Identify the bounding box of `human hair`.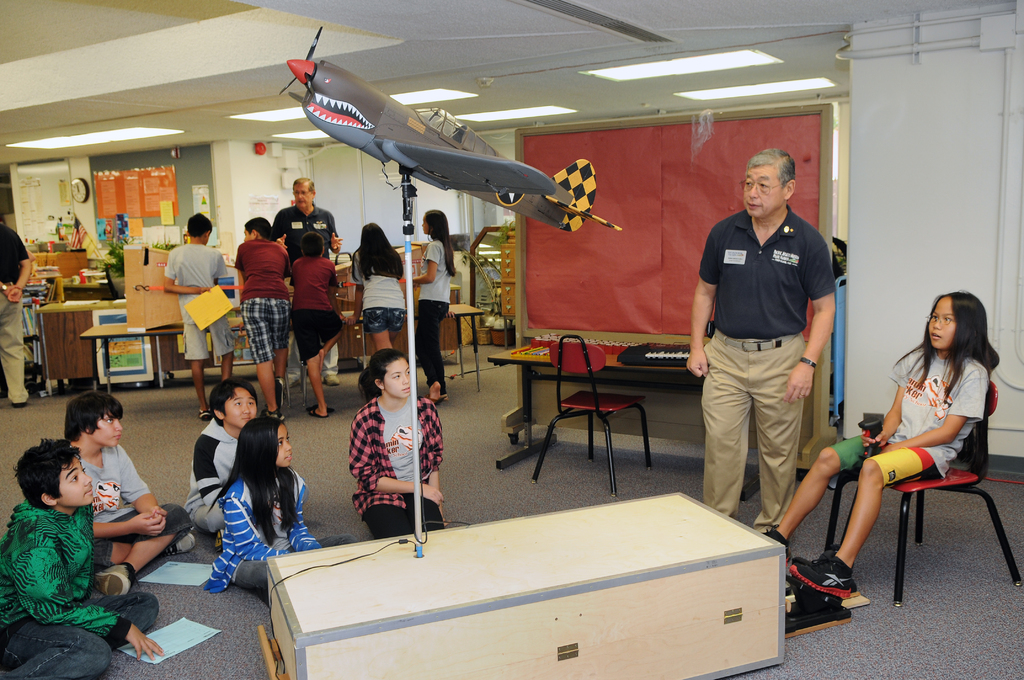
crop(66, 390, 126, 442).
